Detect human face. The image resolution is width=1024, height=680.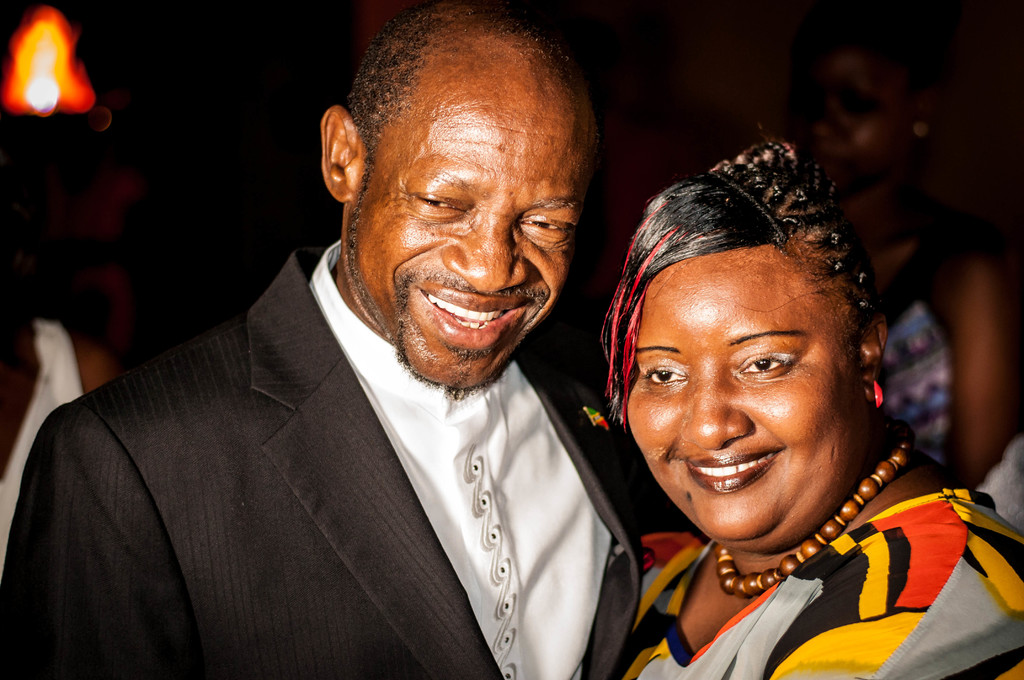
select_region(627, 257, 862, 542).
